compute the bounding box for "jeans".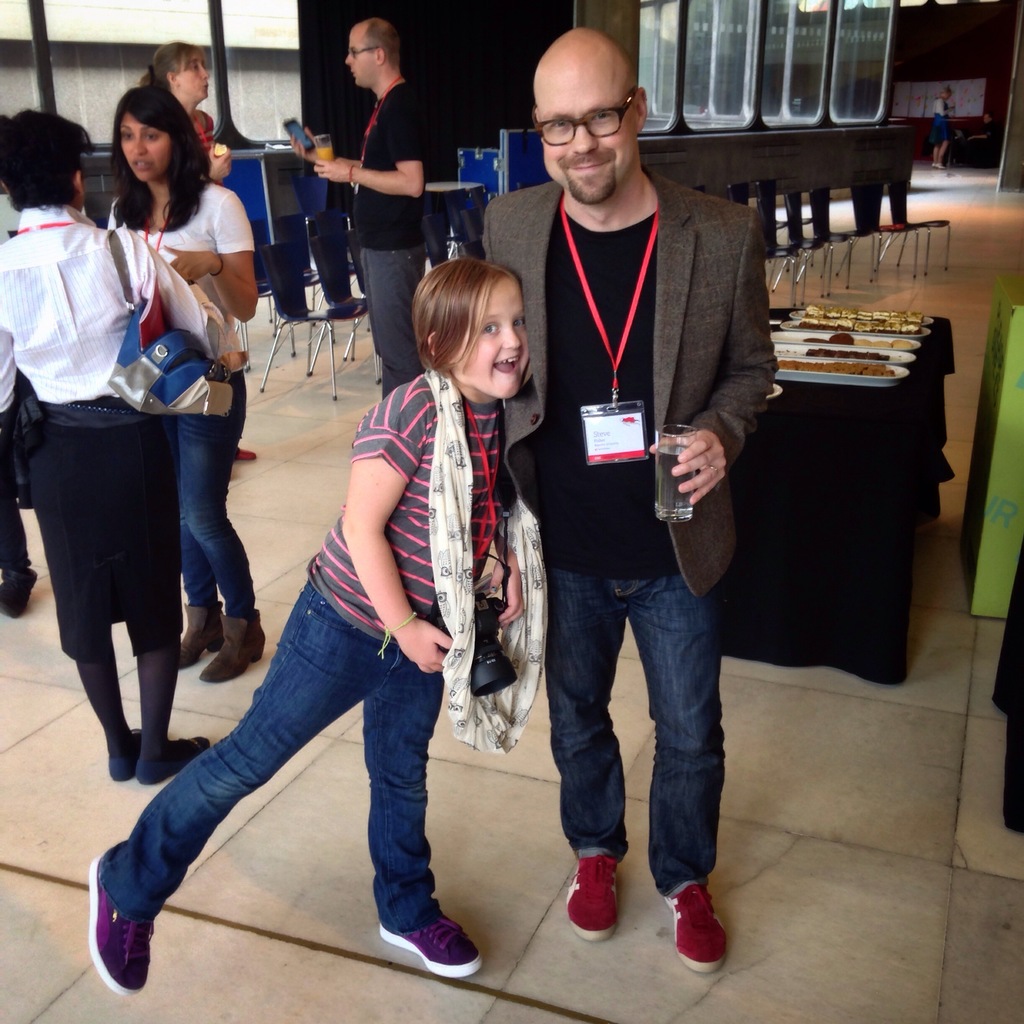
select_region(81, 556, 462, 943).
